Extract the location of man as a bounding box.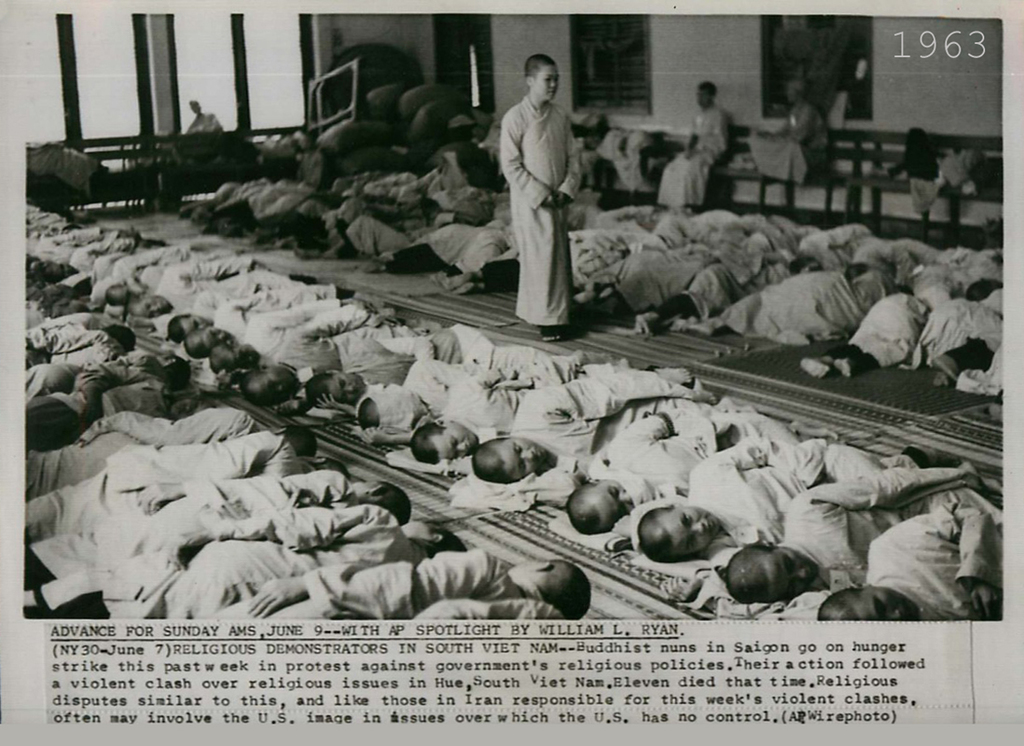
crop(553, 368, 793, 537).
